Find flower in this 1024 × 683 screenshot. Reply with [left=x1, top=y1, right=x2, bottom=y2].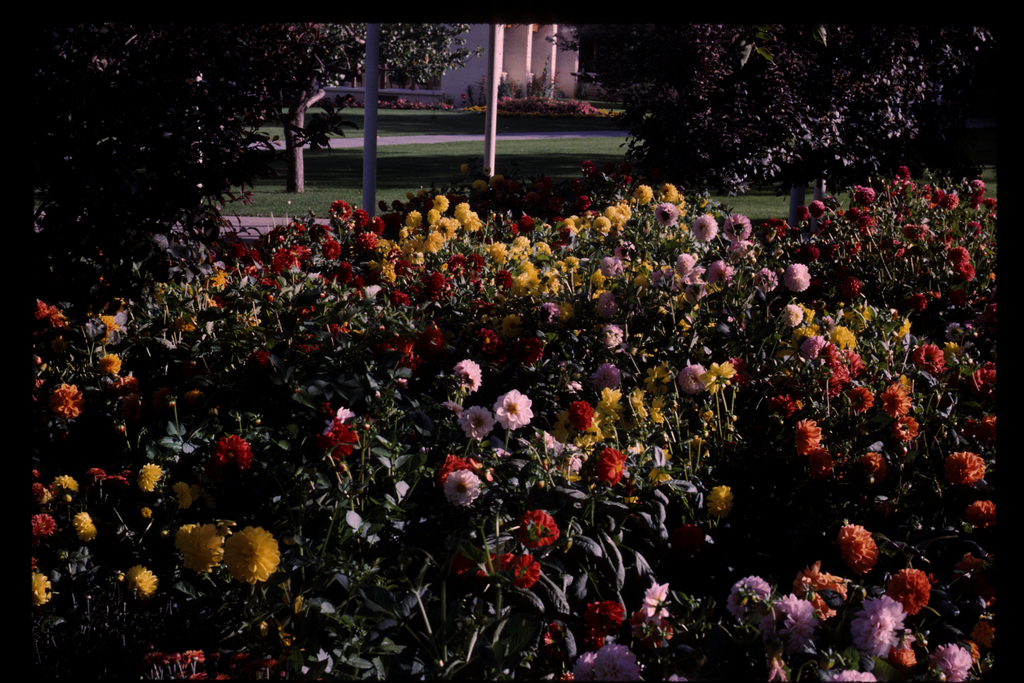
[left=801, top=447, right=832, bottom=479].
